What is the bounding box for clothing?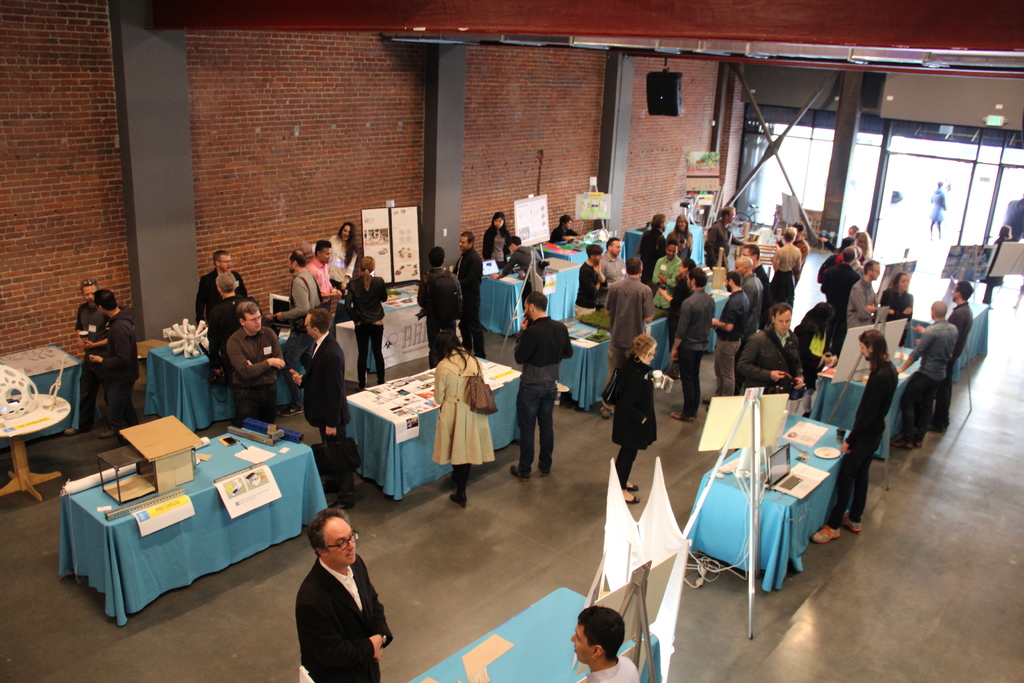
l=291, t=550, r=395, b=663.
